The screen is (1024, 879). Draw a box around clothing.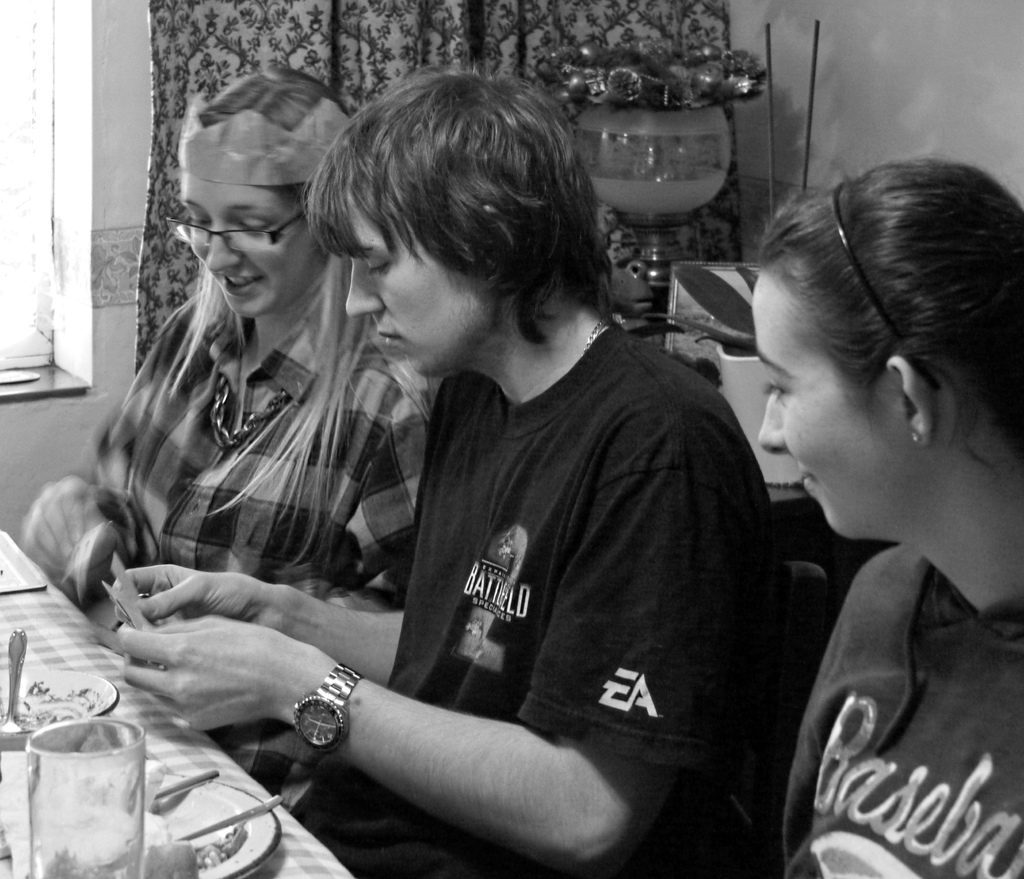
782, 544, 1023, 878.
